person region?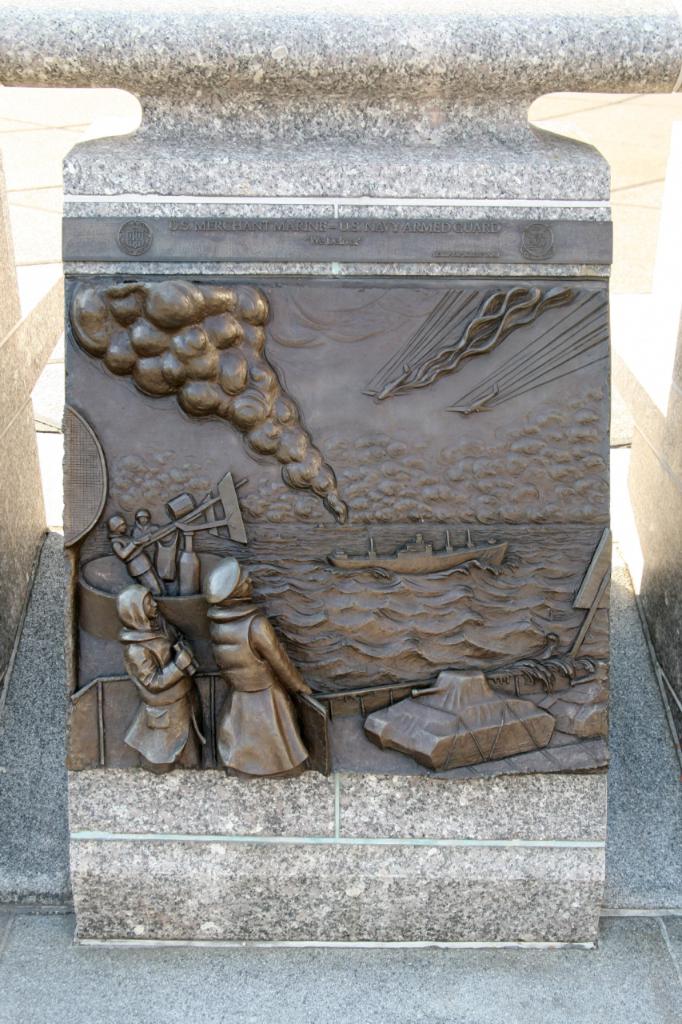
[202,553,329,770]
